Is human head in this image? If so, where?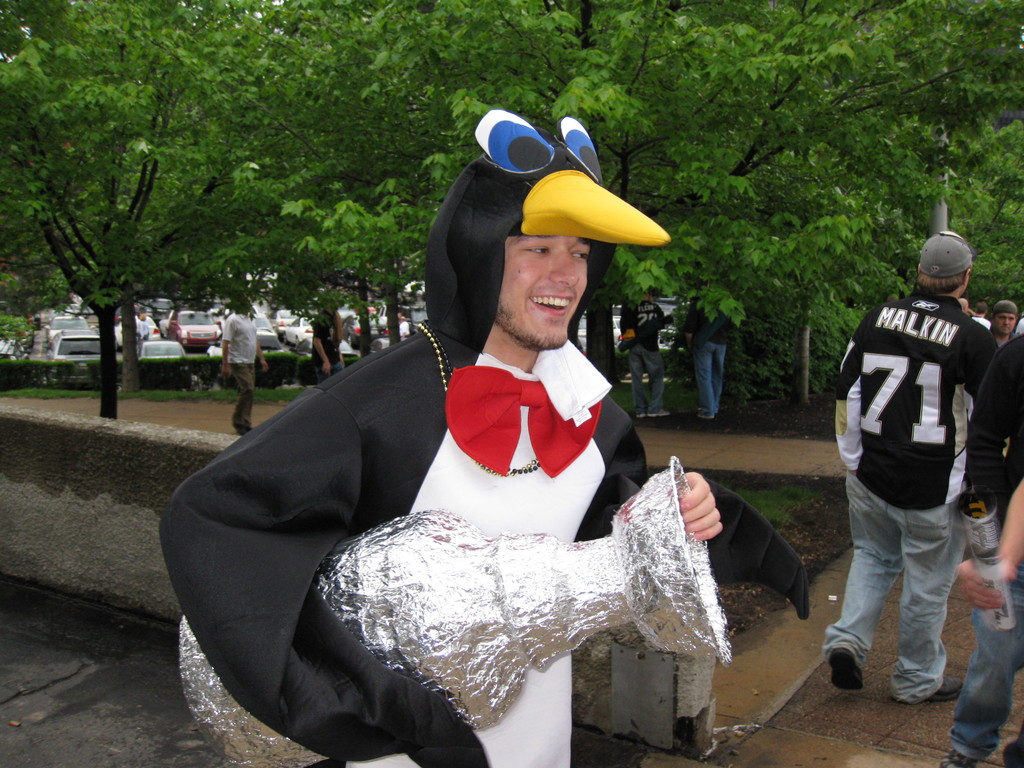
Yes, at locate(958, 300, 966, 316).
